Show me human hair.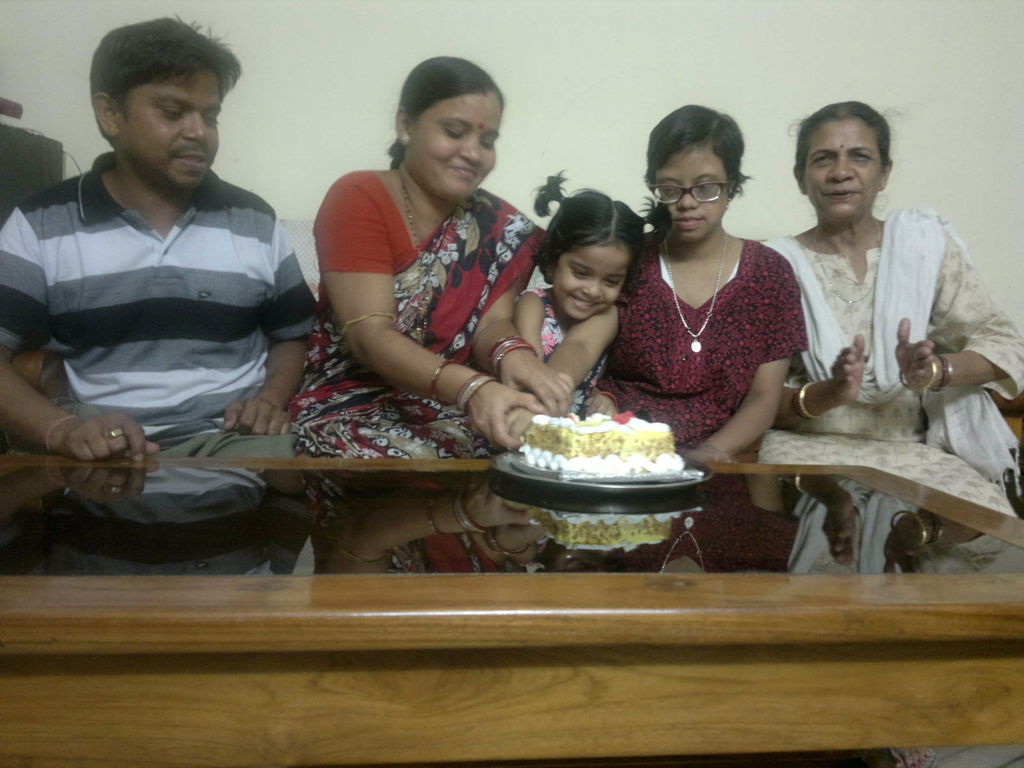
human hair is here: 532 171 674 286.
